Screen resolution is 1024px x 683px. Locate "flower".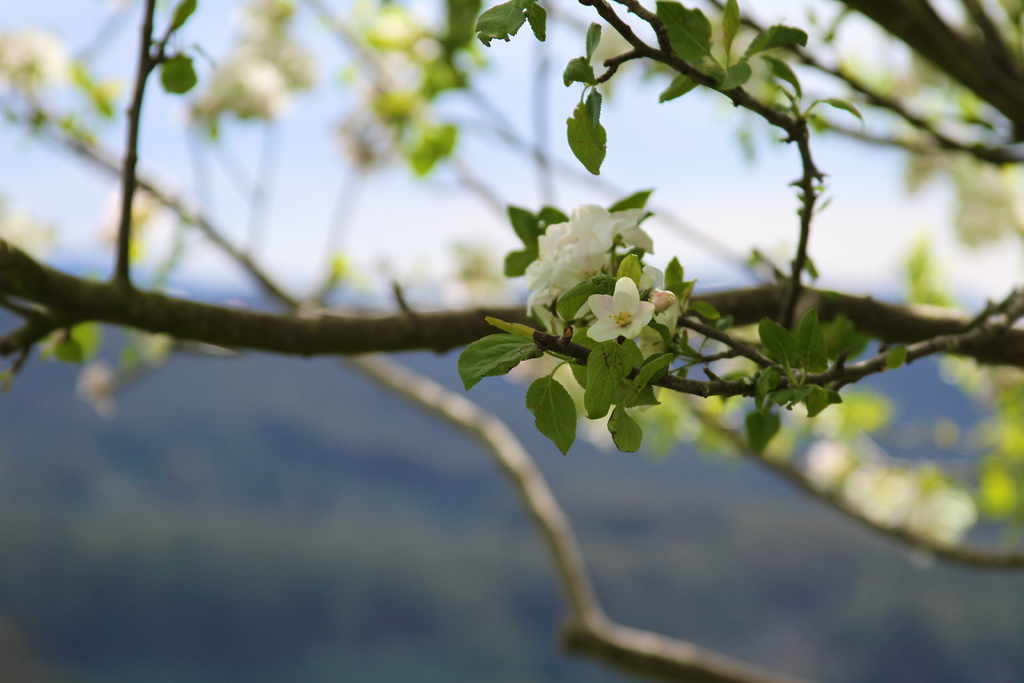
l=584, t=267, r=671, b=354.
